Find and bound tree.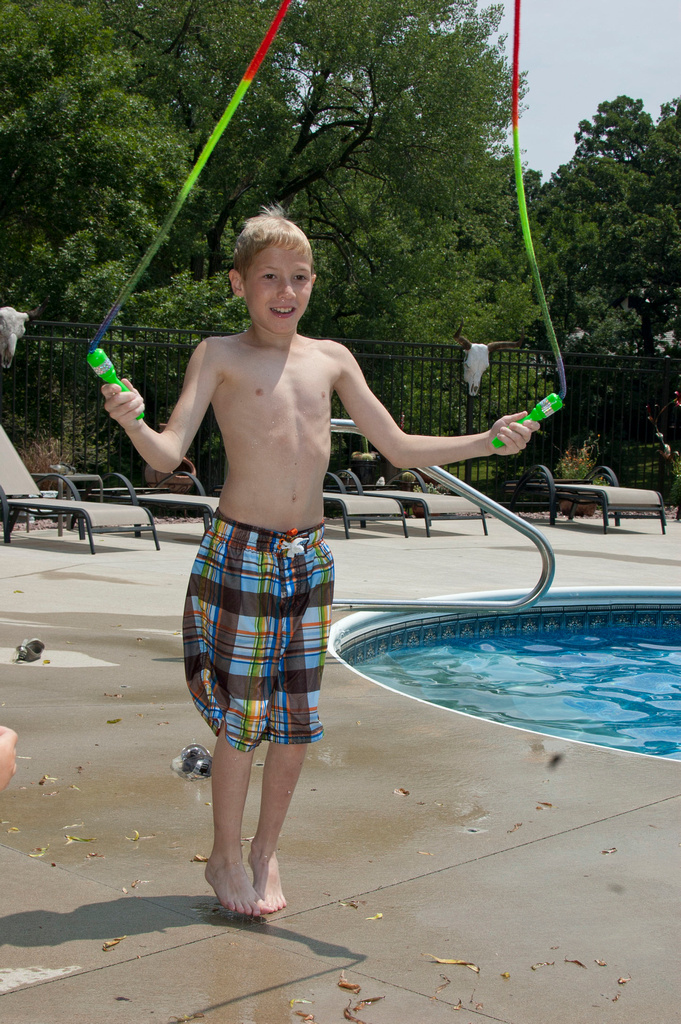
Bound: bbox(0, 8, 200, 467).
